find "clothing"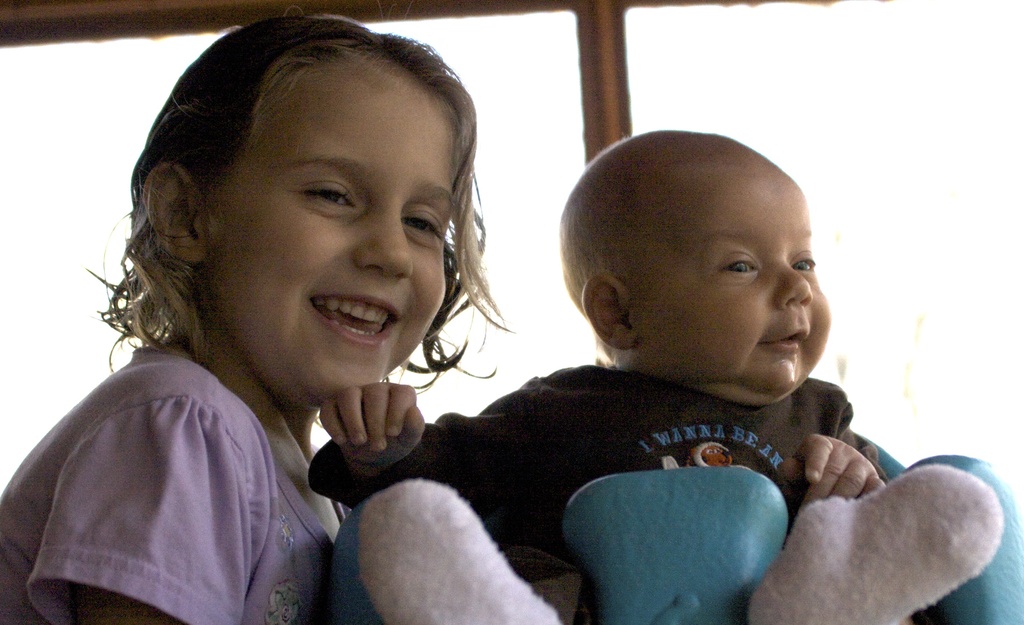
detection(0, 344, 429, 624)
